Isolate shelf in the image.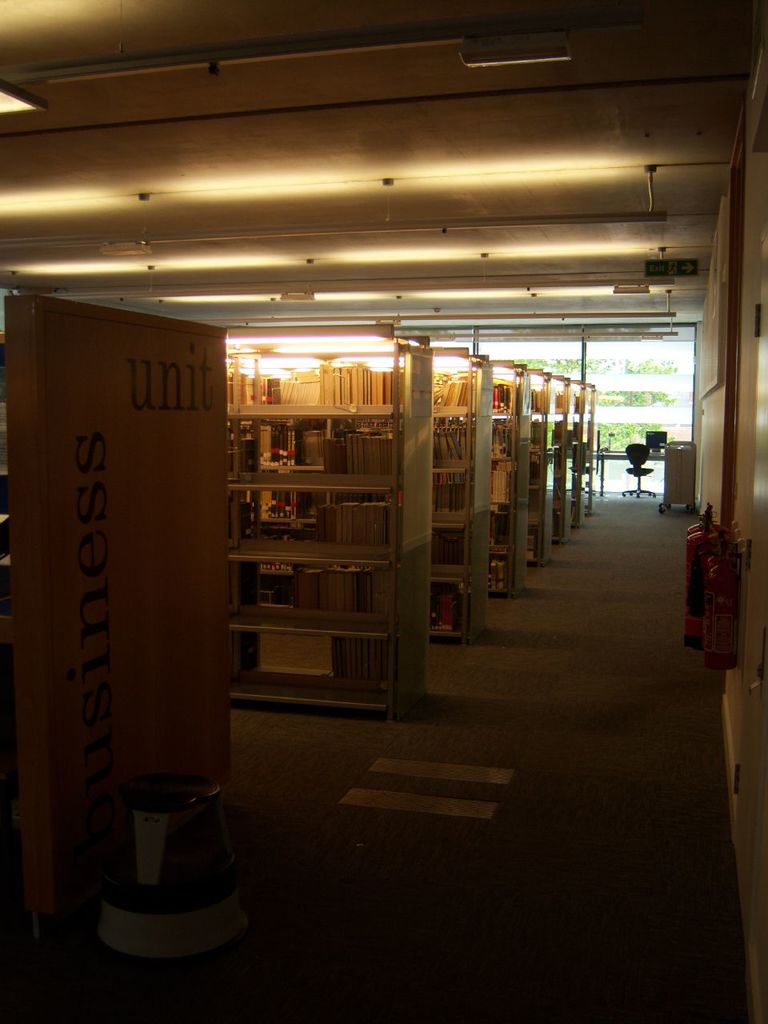
Isolated region: [x1=519, y1=366, x2=558, y2=570].
